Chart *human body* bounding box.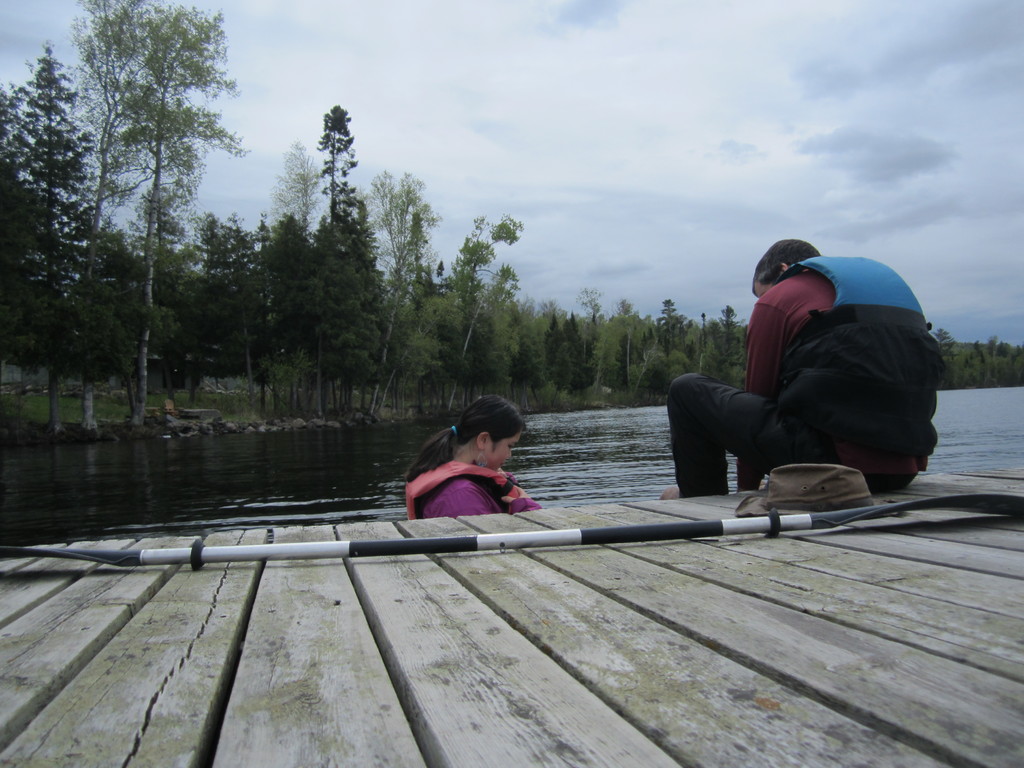
Charted: (651, 228, 964, 534).
